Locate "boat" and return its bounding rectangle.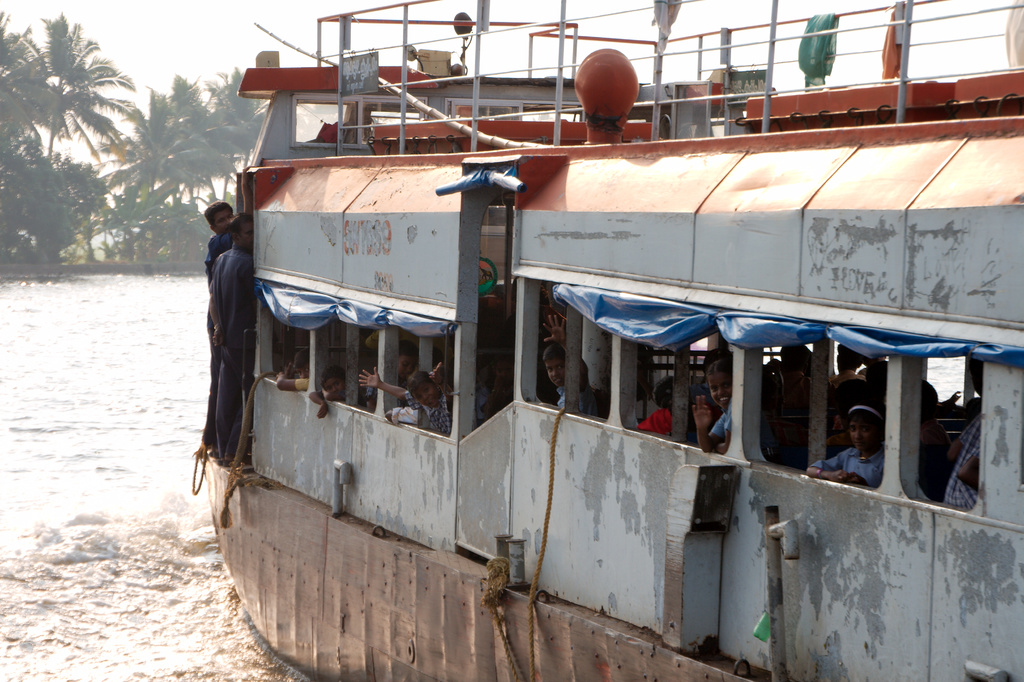
{"left": 168, "top": 24, "right": 965, "bottom": 681}.
